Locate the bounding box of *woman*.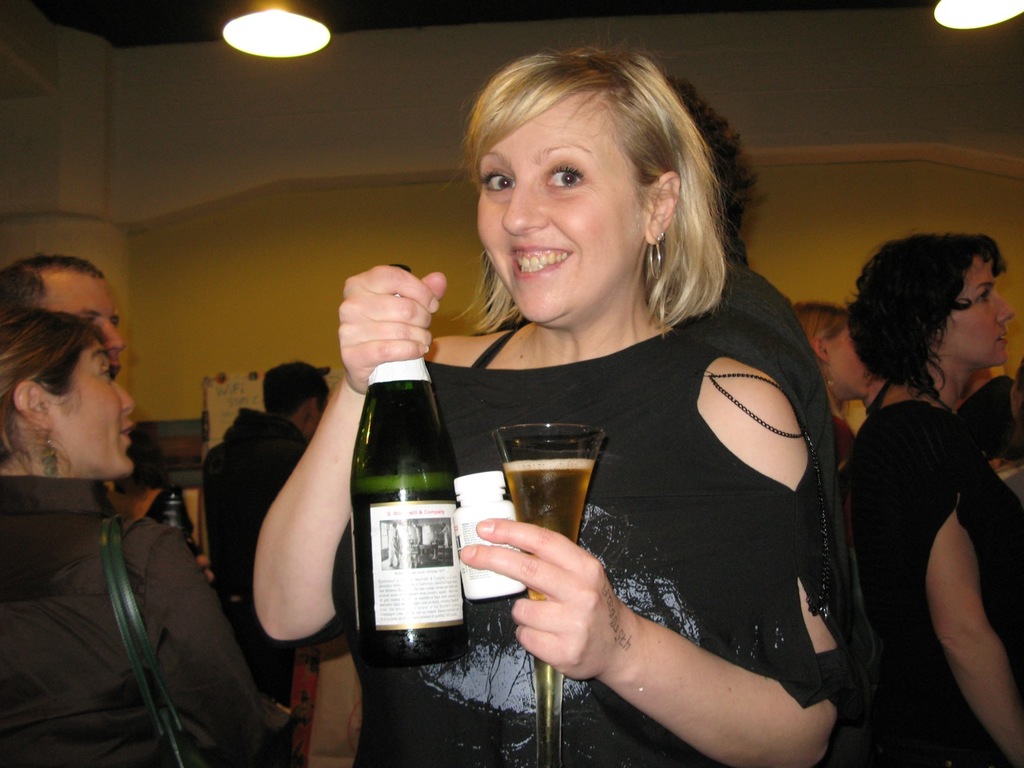
Bounding box: left=254, top=42, right=870, bottom=767.
